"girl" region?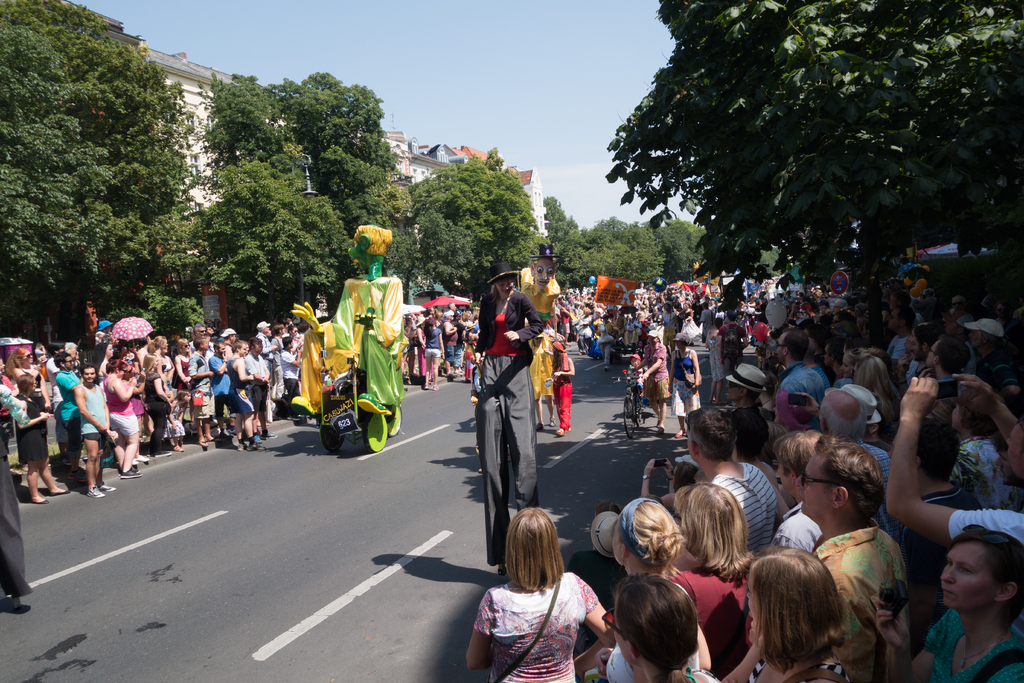
943,366,1023,513
